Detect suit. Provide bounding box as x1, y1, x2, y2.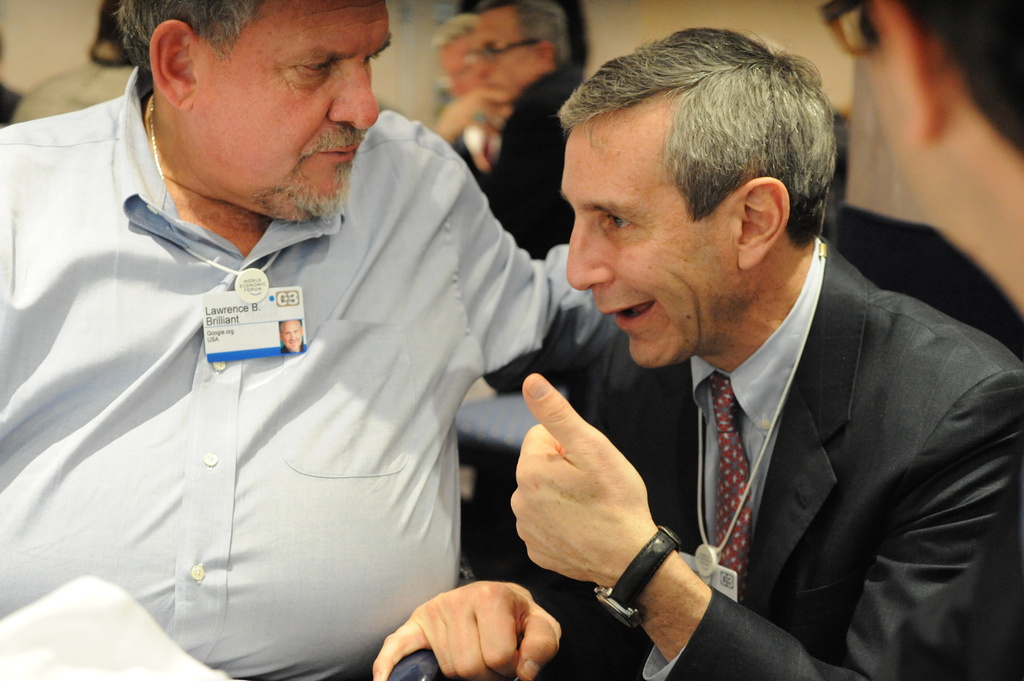
473, 122, 1002, 677.
